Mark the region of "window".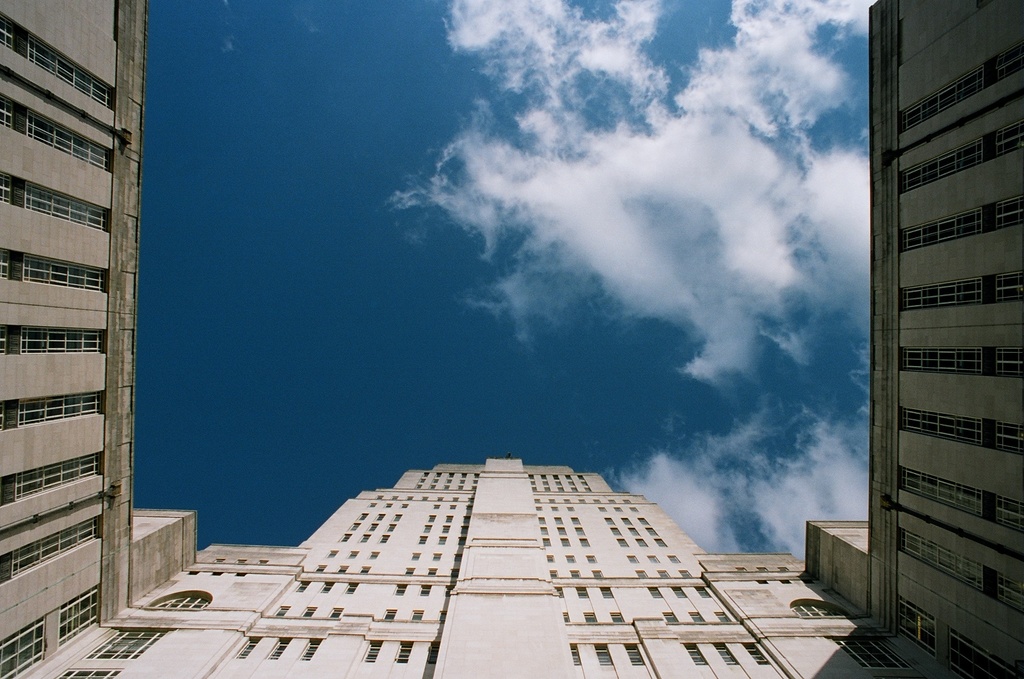
Region: [x1=576, y1=499, x2=588, y2=505].
